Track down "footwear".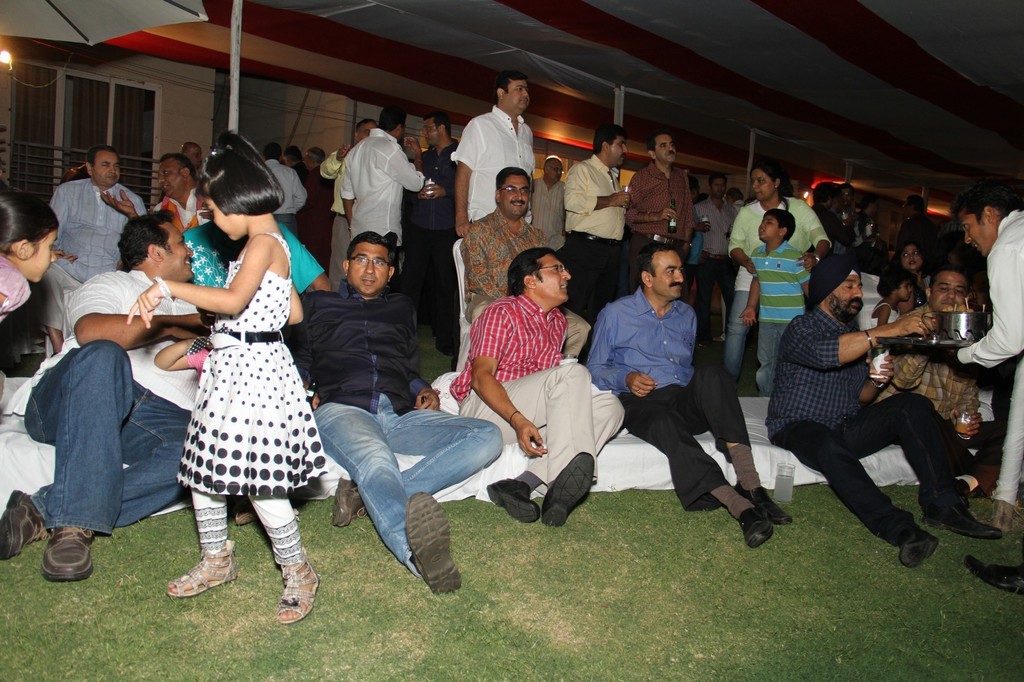
Tracked to (left=540, top=451, right=596, bottom=525).
